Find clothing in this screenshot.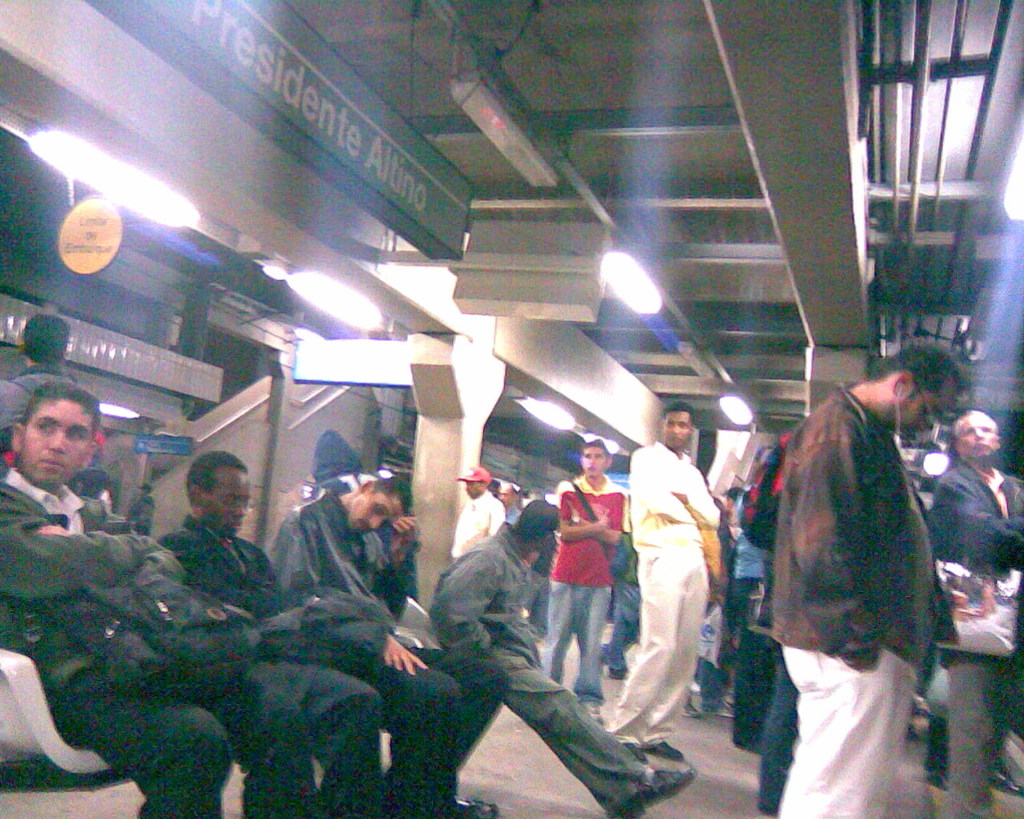
The bounding box for clothing is <box>440,489,497,556</box>.
